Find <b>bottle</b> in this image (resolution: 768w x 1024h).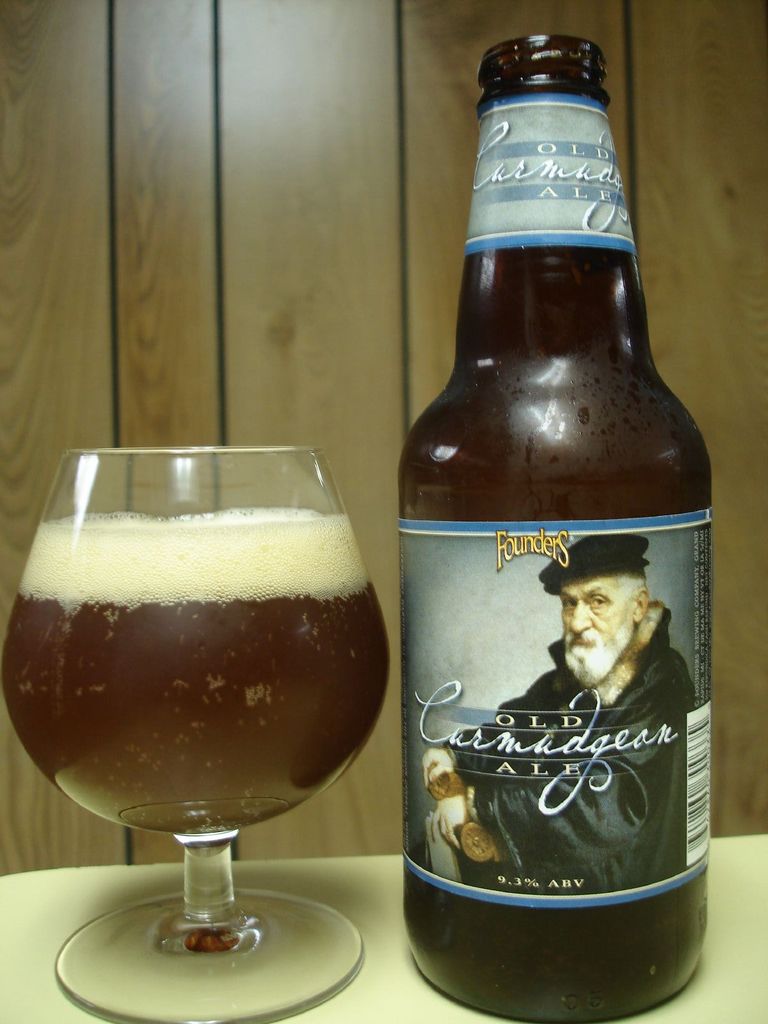
<bbox>388, 24, 727, 1011</bbox>.
